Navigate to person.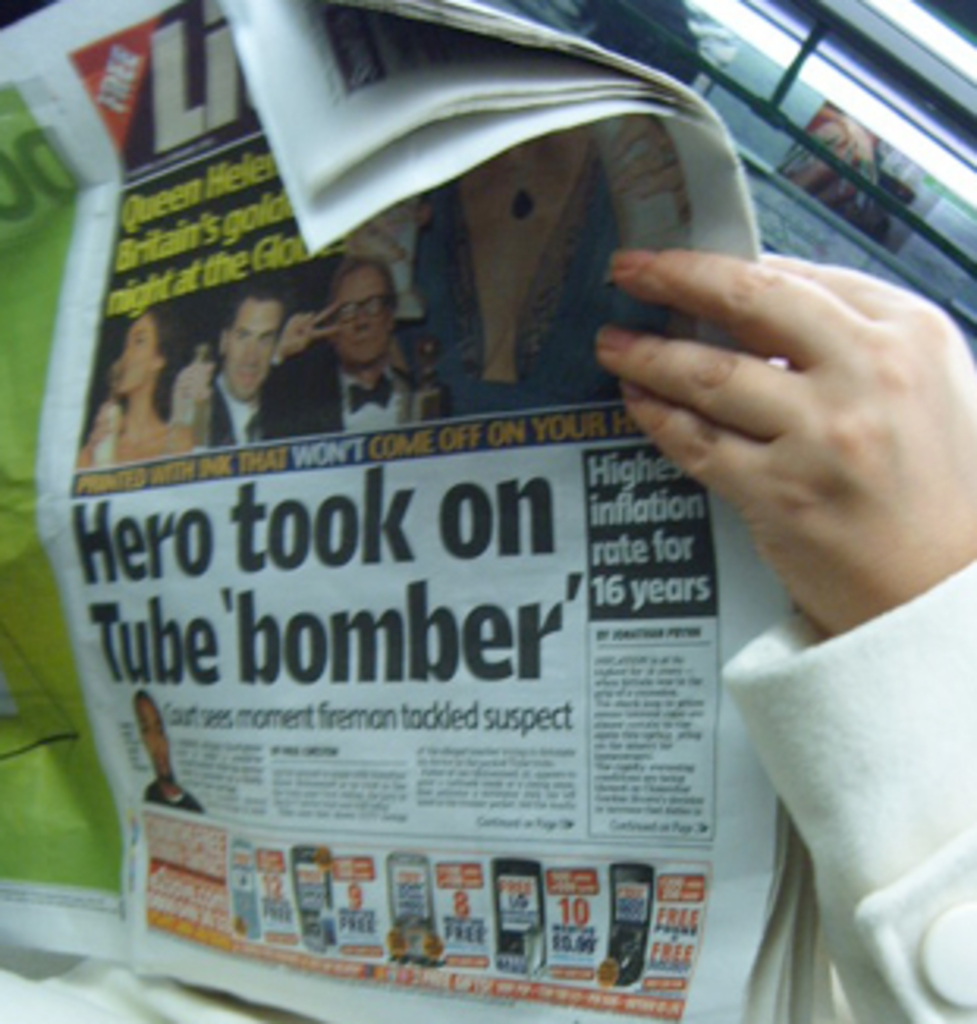
Navigation target: (79,305,192,481).
